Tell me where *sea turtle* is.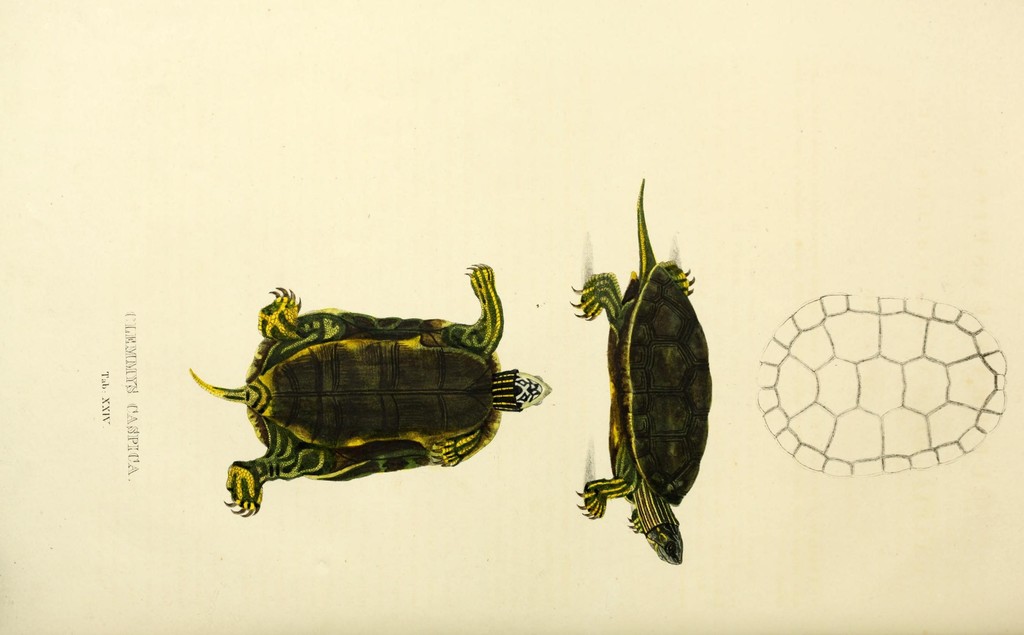
*sea turtle* is at <bbox>566, 177, 712, 566</bbox>.
